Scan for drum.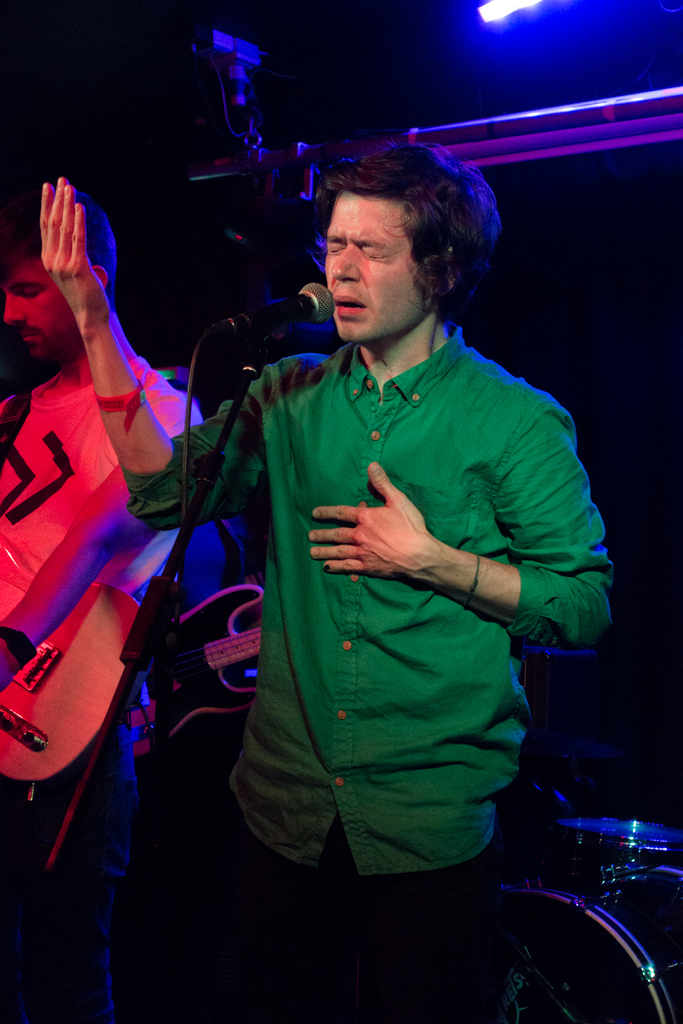
Scan result: locate(486, 869, 682, 1023).
